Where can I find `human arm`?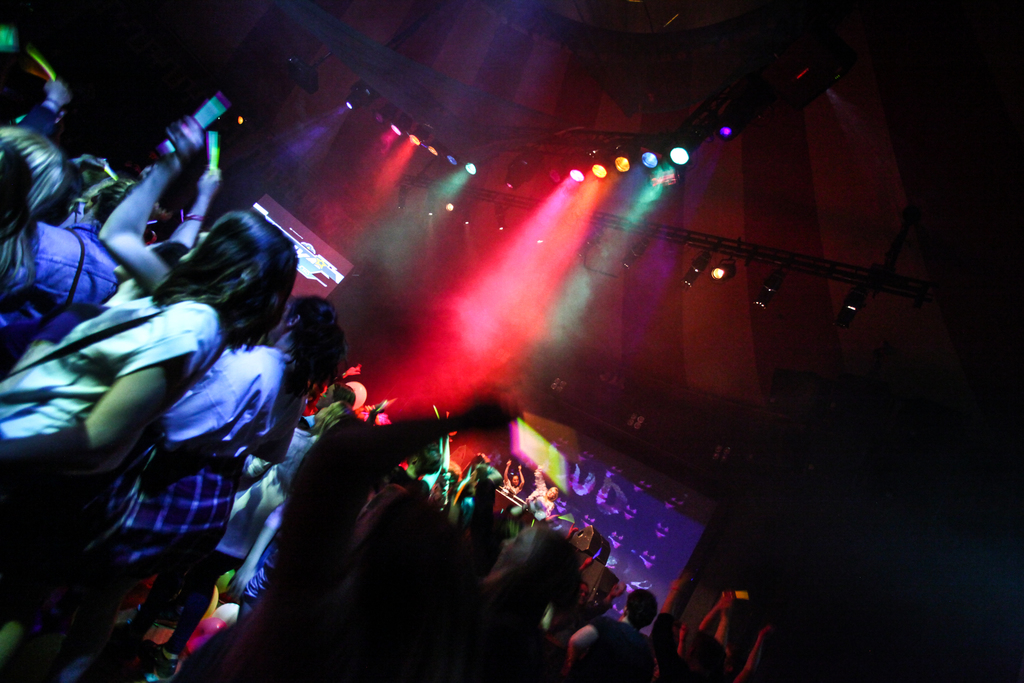
You can find it at box=[4, 66, 79, 150].
